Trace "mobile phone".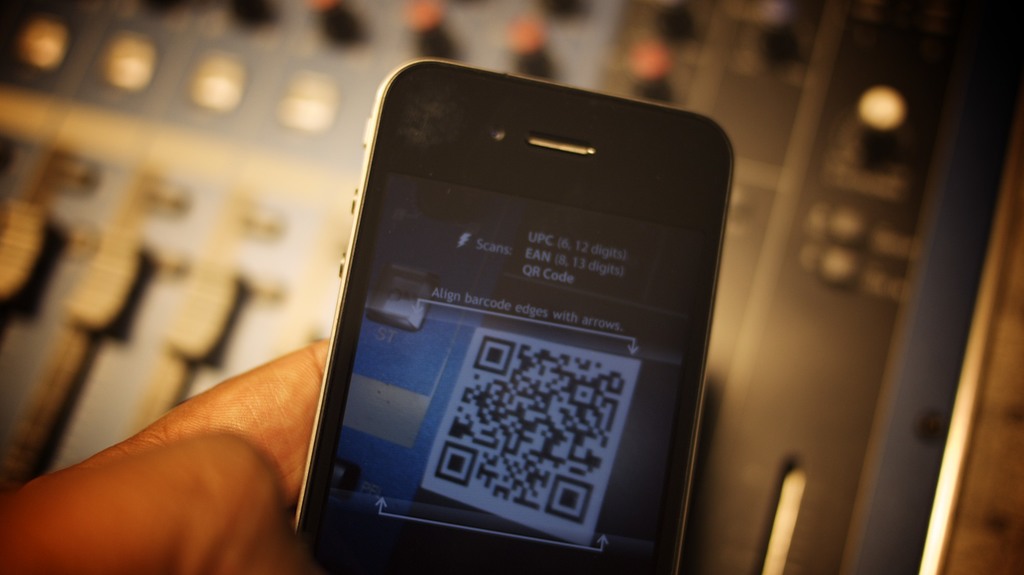
Traced to locate(287, 48, 743, 574).
